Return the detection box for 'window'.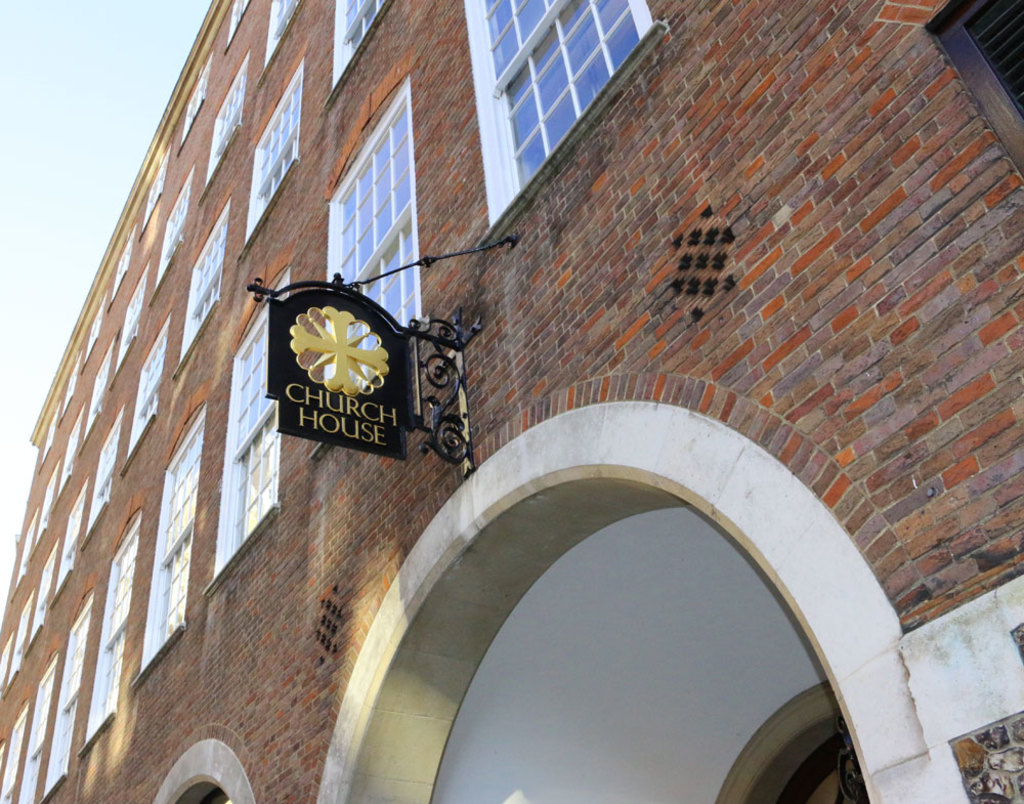
109,272,142,385.
